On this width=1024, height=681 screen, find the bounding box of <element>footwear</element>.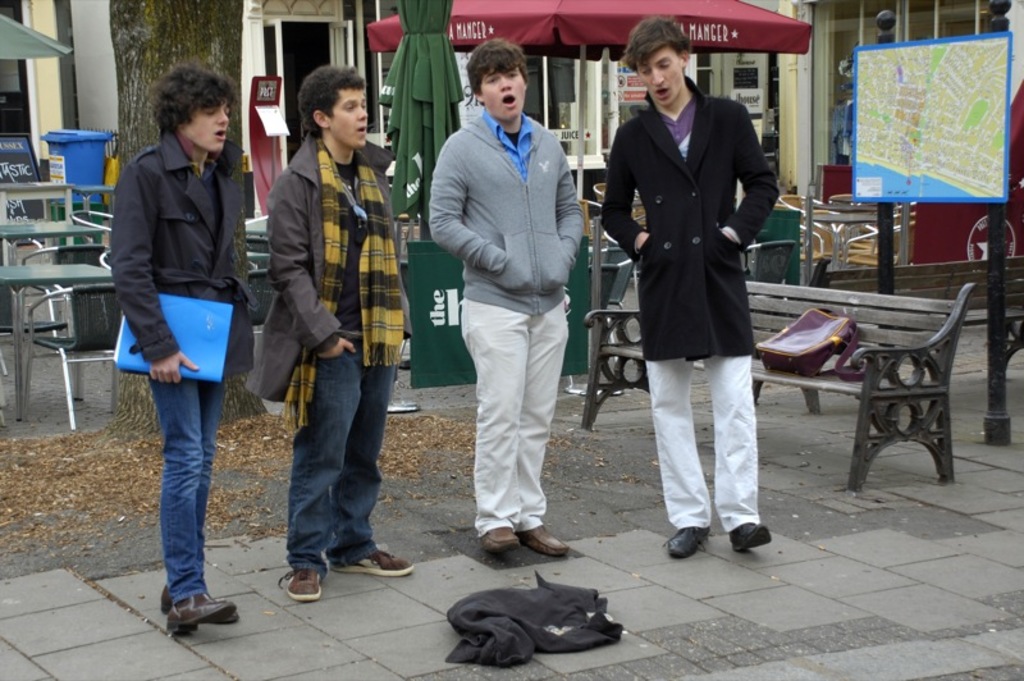
Bounding box: select_region(479, 527, 520, 553).
